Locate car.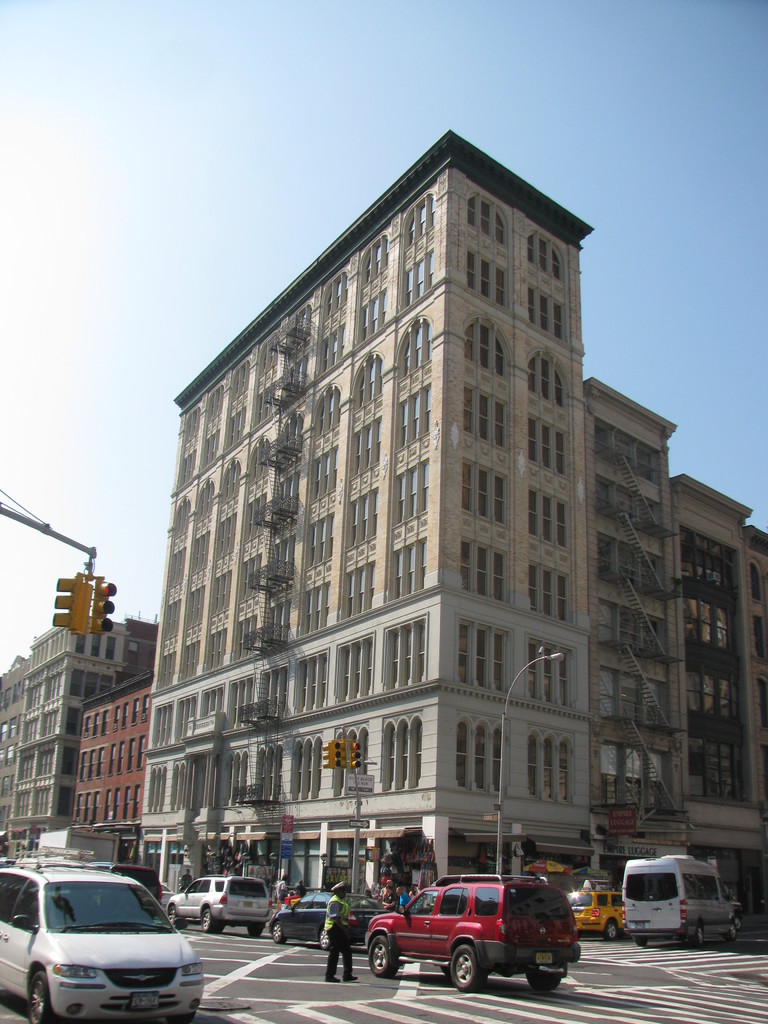
Bounding box: <box>262,888,378,943</box>.
